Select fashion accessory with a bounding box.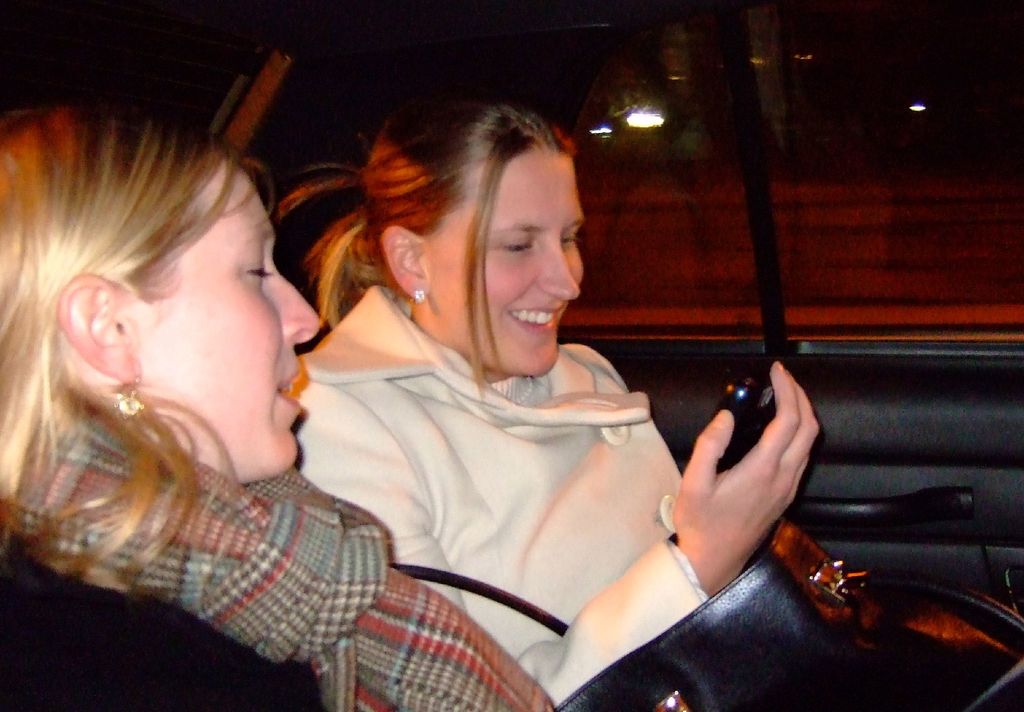
[0, 403, 561, 711].
